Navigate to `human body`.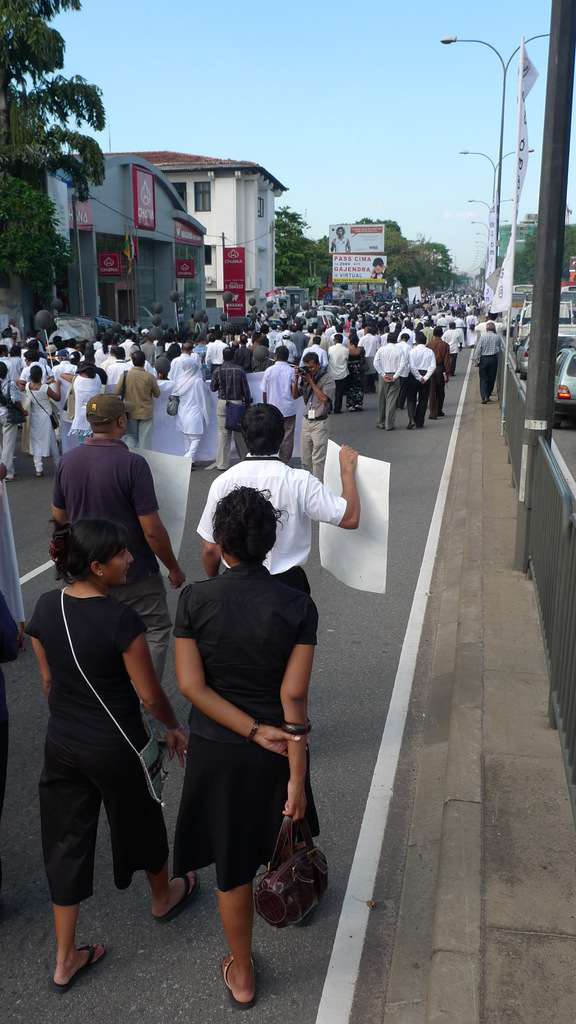
Navigation target: <bbox>0, 328, 16, 346</bbox>.
